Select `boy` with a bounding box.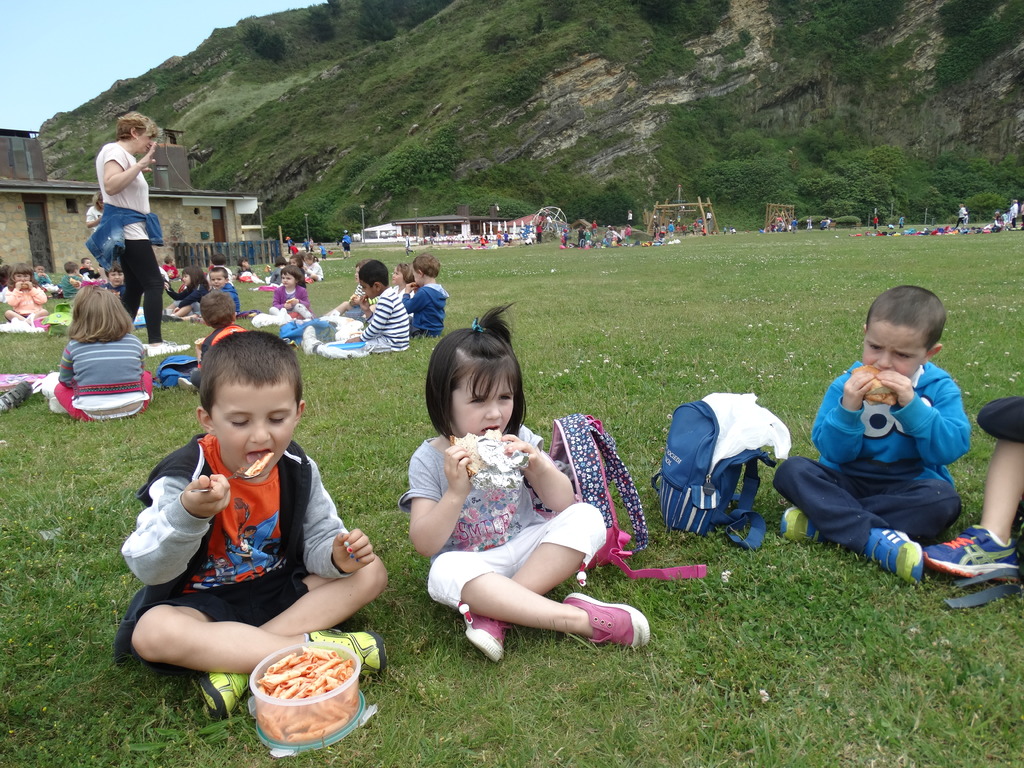
[left=100, top=260, right=132, bottom=307].
